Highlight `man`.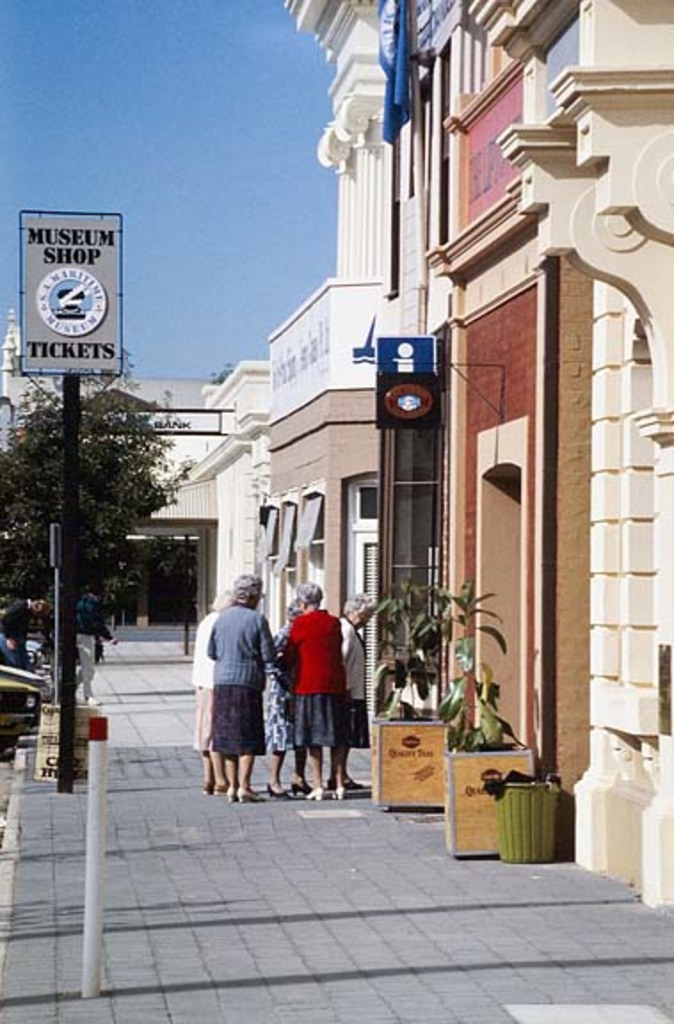
Highlighted region: bbox=(196, 572, 277, 809).
